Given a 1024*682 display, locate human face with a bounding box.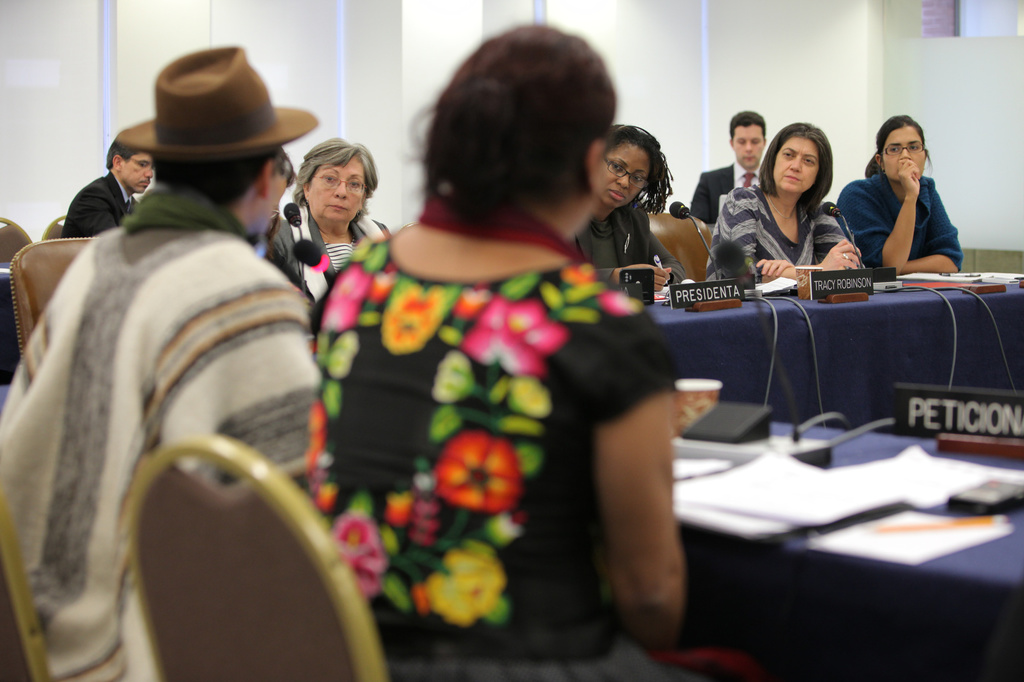
Located: <region>121, 146, 157, 200</region>.
